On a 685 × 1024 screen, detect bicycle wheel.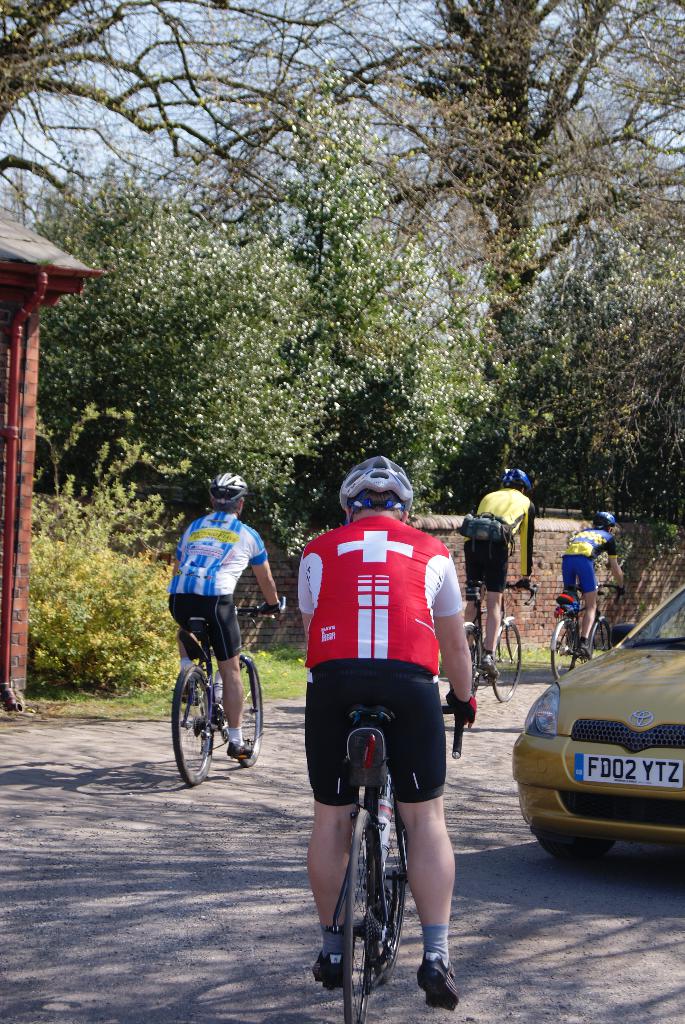
549,616,578,685.
